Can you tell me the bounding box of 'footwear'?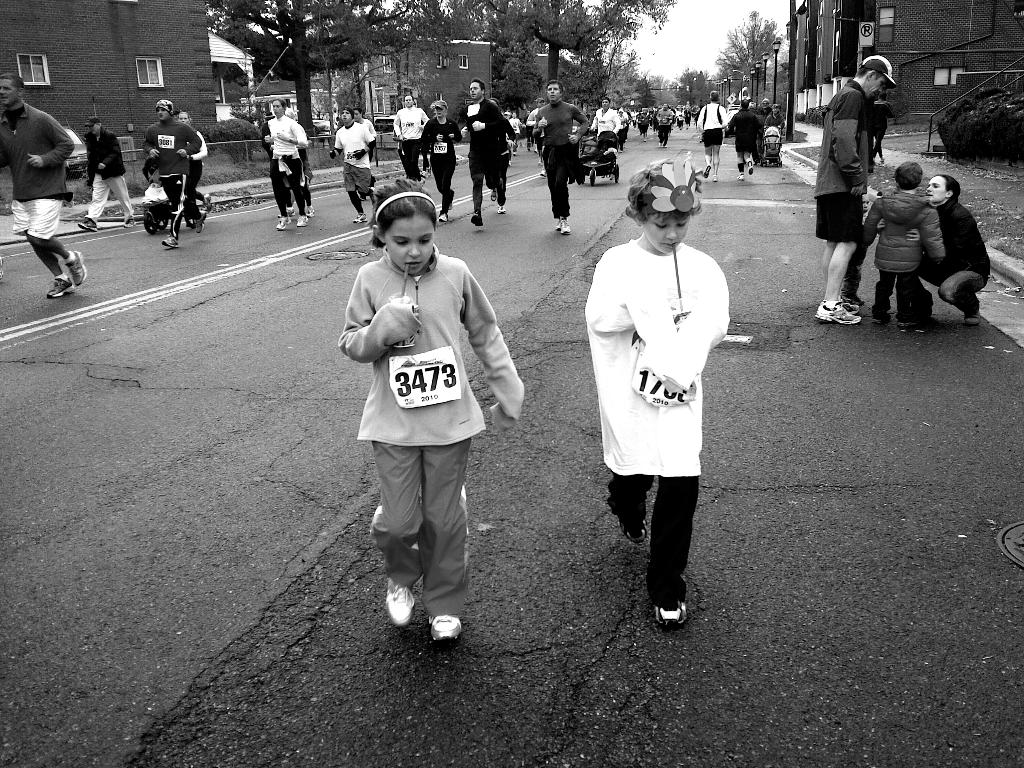
rect(556, 218, 561, 230).
